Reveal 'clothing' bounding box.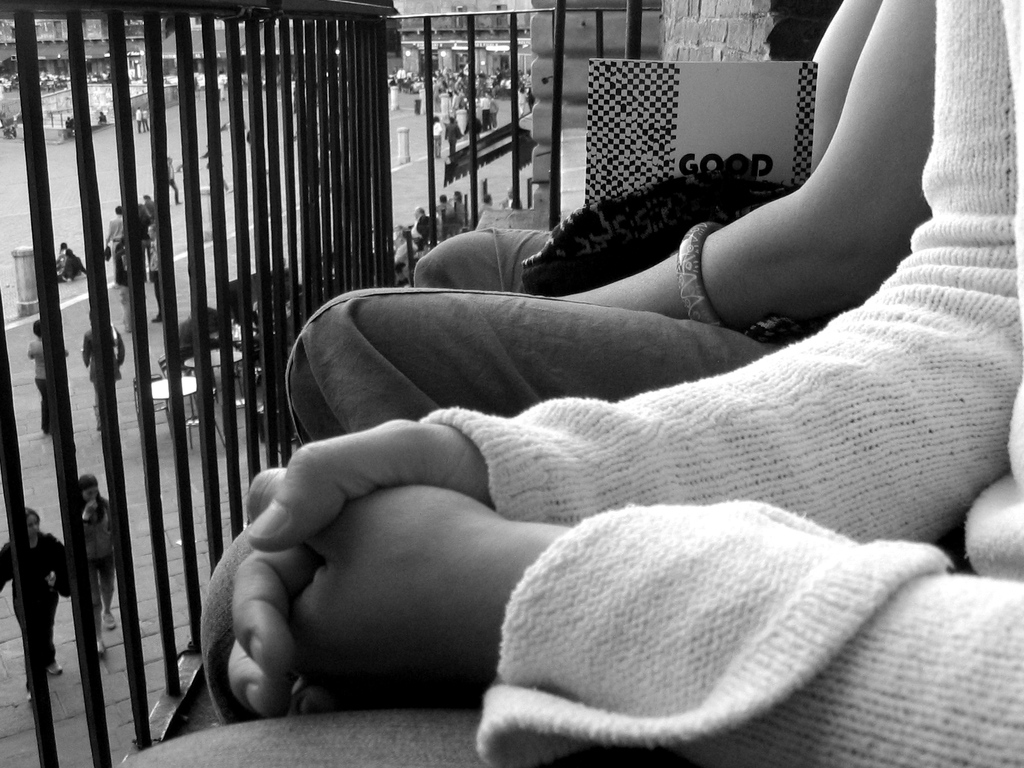
Revealed: box(81, 329, 126, 422).
